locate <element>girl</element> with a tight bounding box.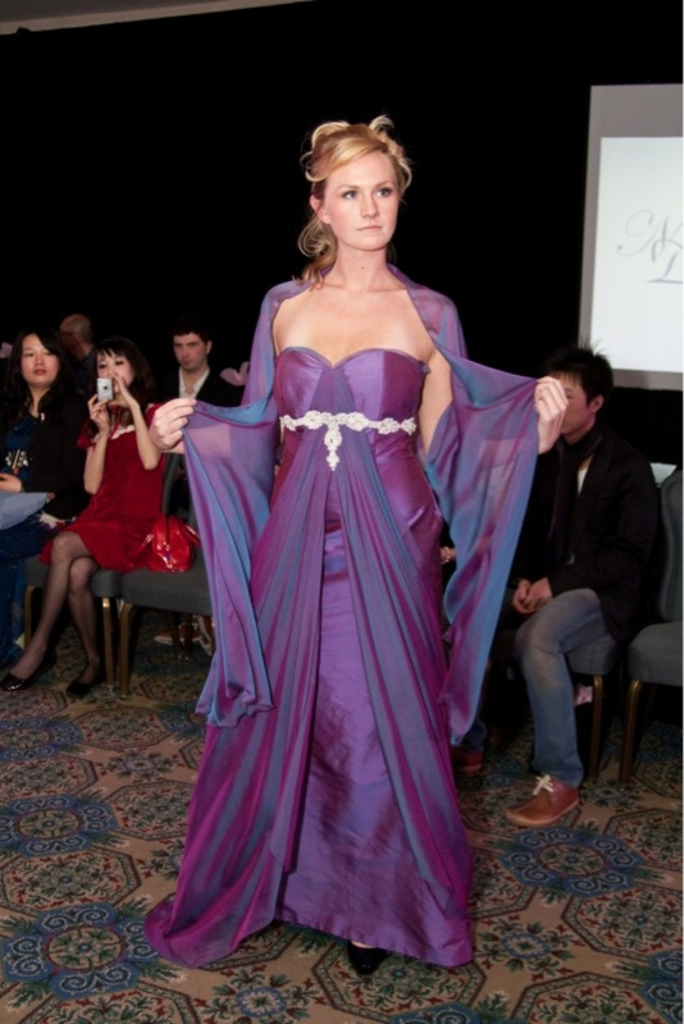
x1=0 y1=333 x2=79 y2=534.
